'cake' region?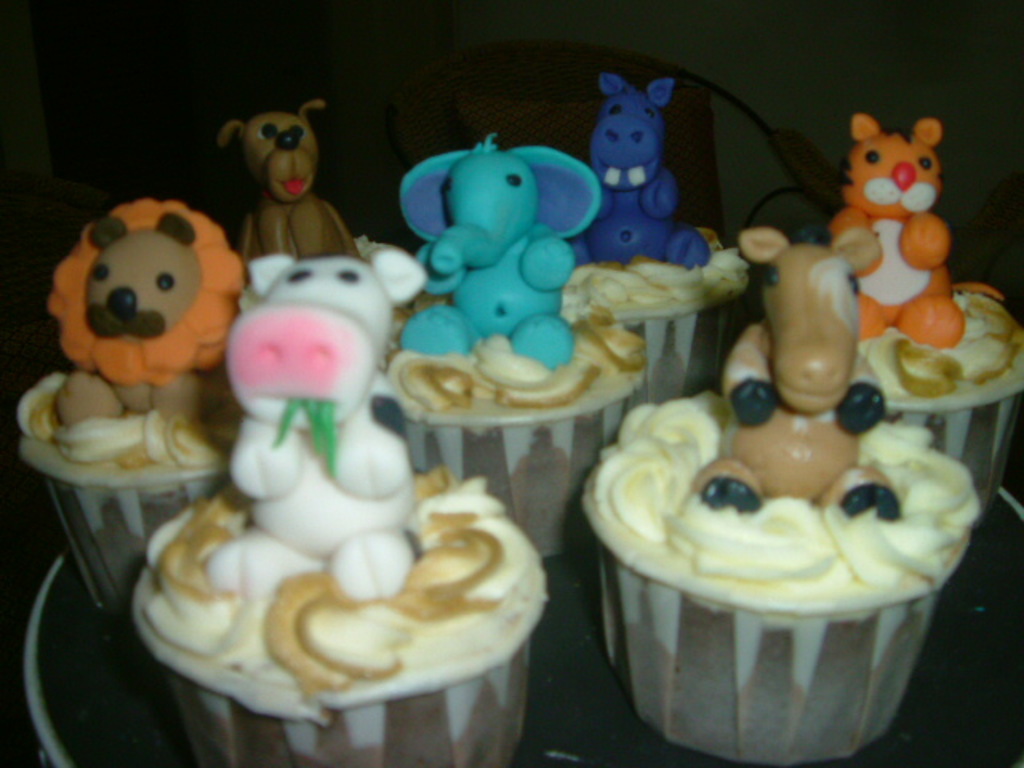
crop(760, 115, 1022, 499)
